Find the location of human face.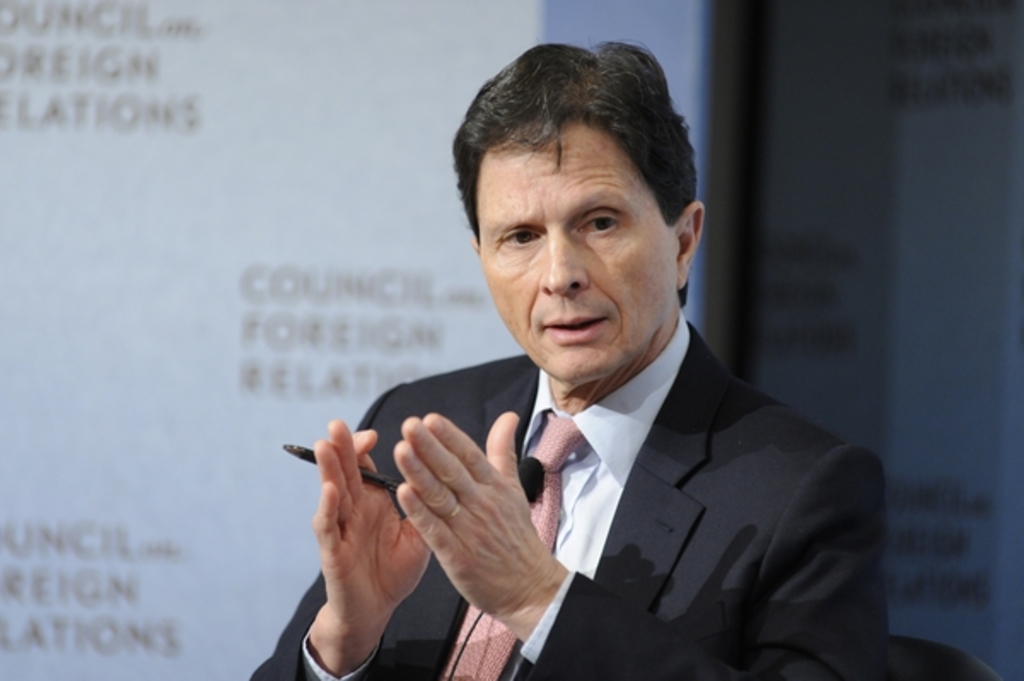
Location: [x1=478, y1=104, x2=684, y2=389].
